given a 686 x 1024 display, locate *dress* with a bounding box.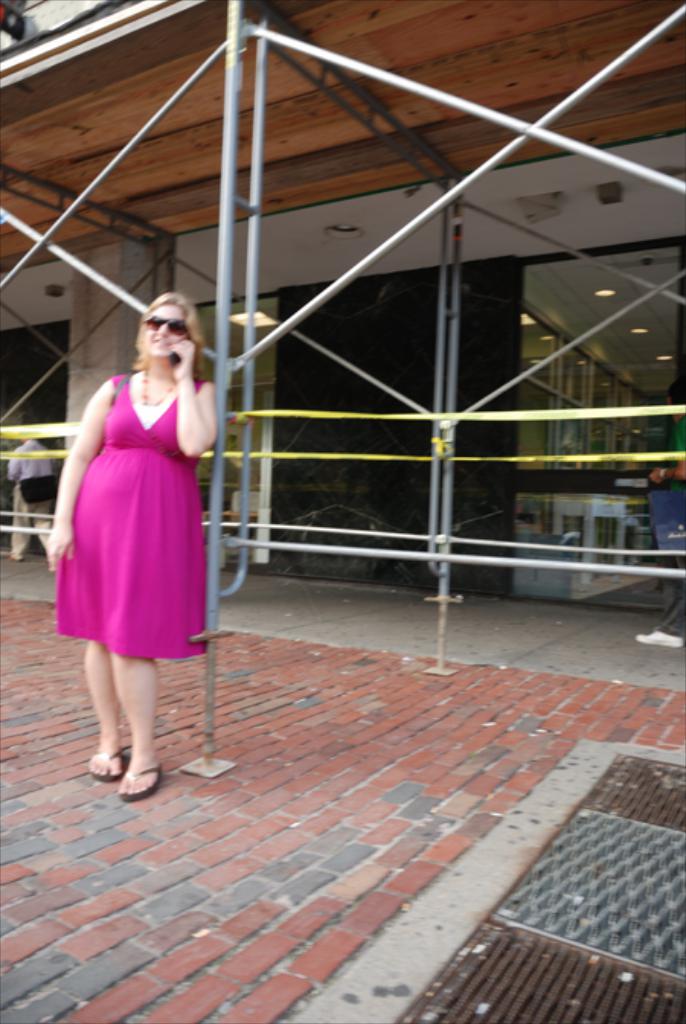
Located: {"x1": 56, "y1": 373, "x2": 204, "y2": 658}.
